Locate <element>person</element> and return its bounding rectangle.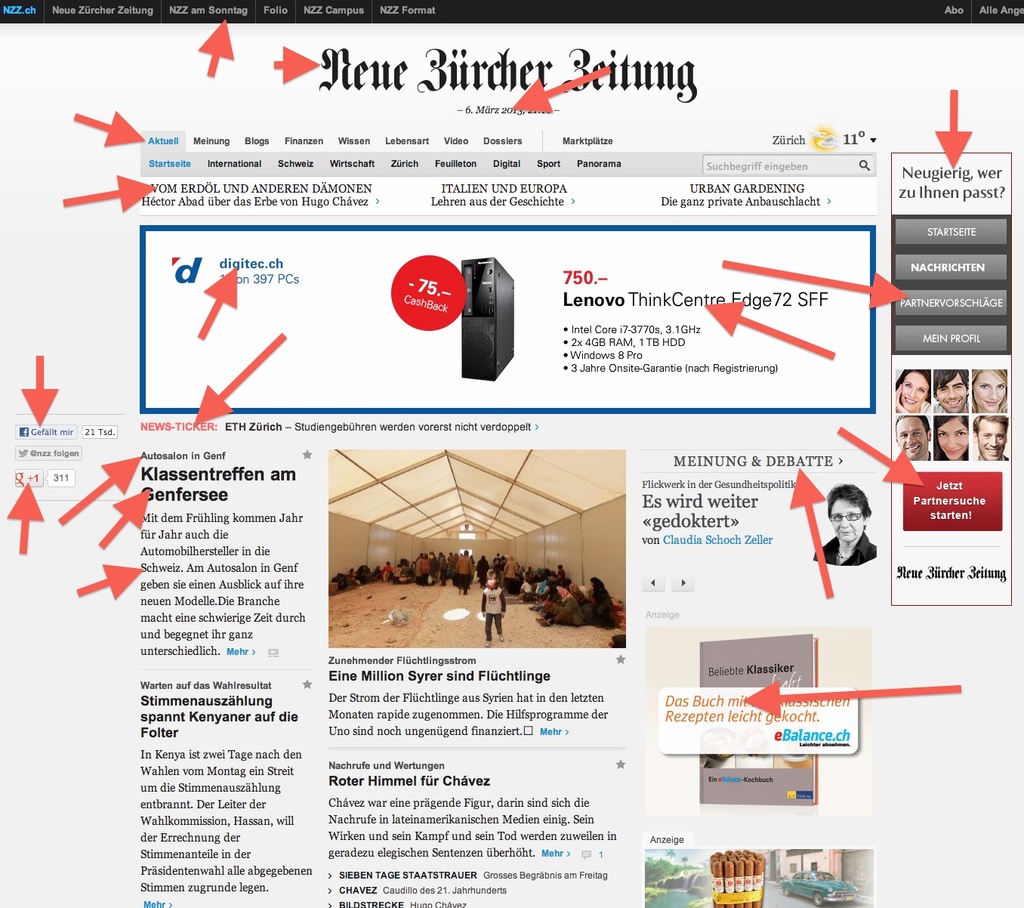
(482, 573, 511, 641).
